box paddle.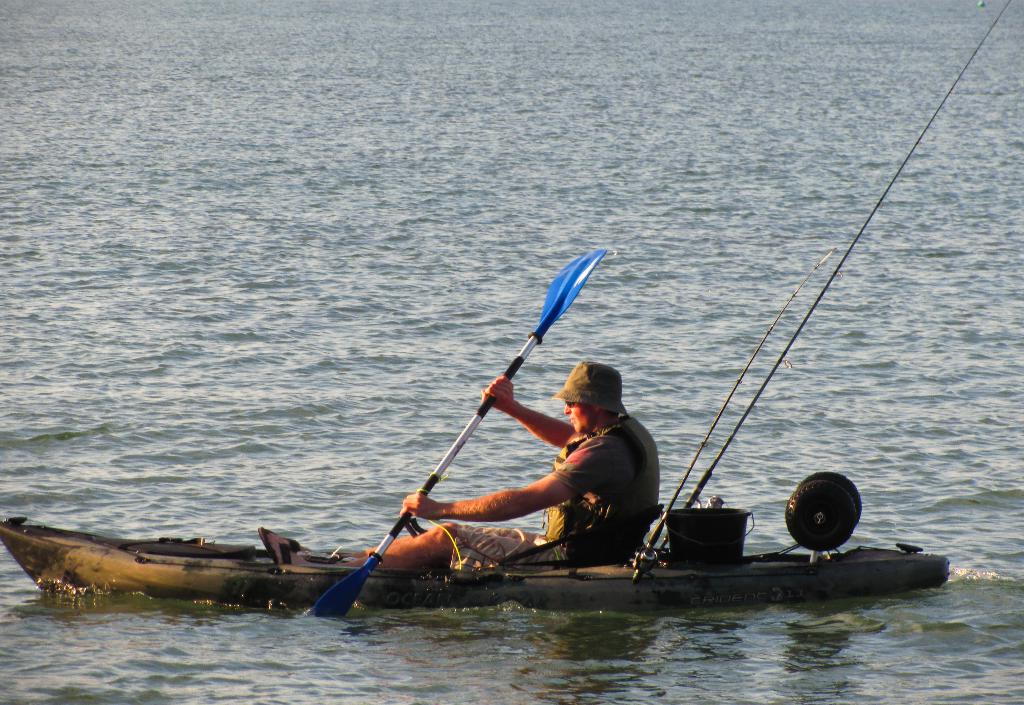
[x1=308, y1=247, x2=611, y2=620].
